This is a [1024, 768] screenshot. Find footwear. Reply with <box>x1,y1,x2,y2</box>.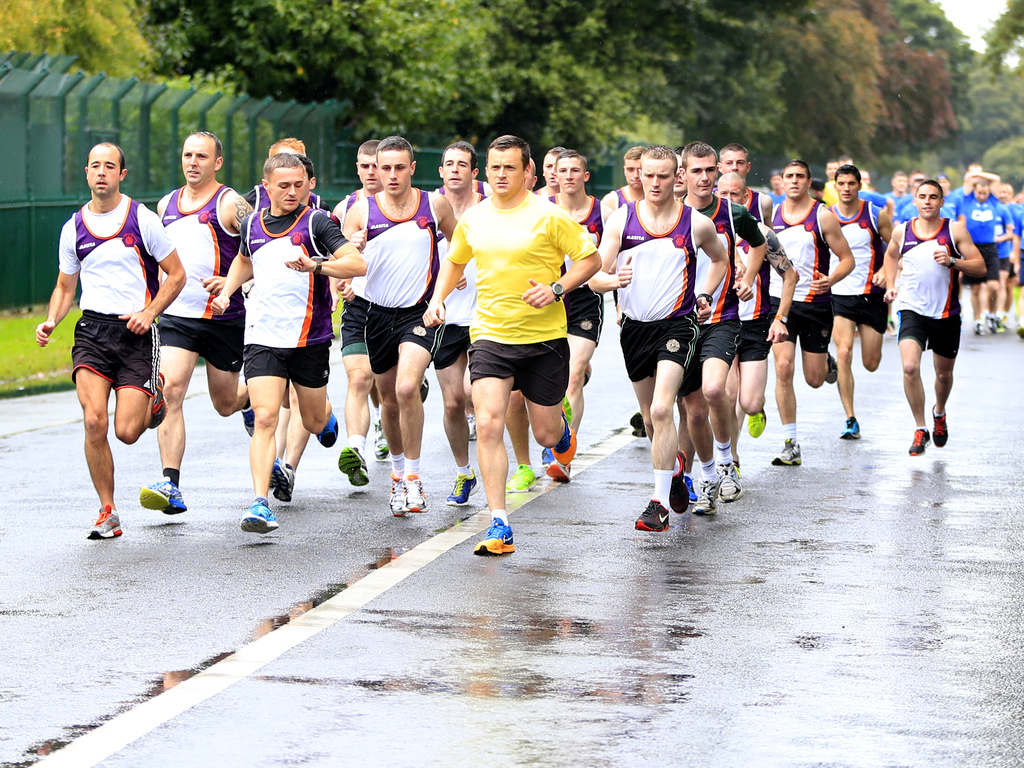
<box>632,500,671,536</box>.
